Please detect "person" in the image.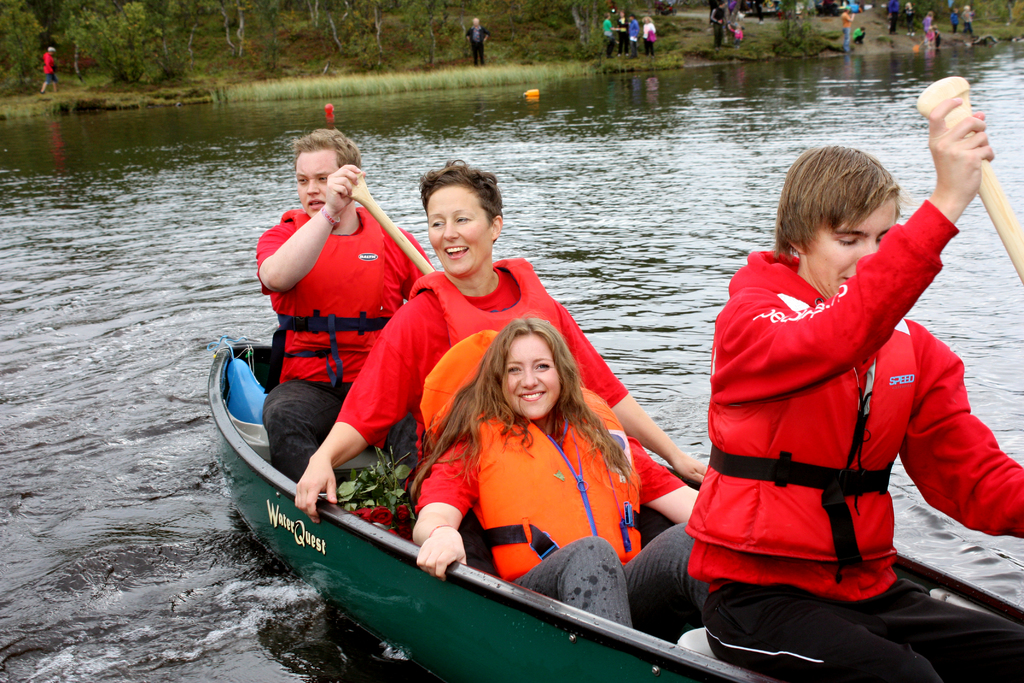
615, 1, 636, 60.
